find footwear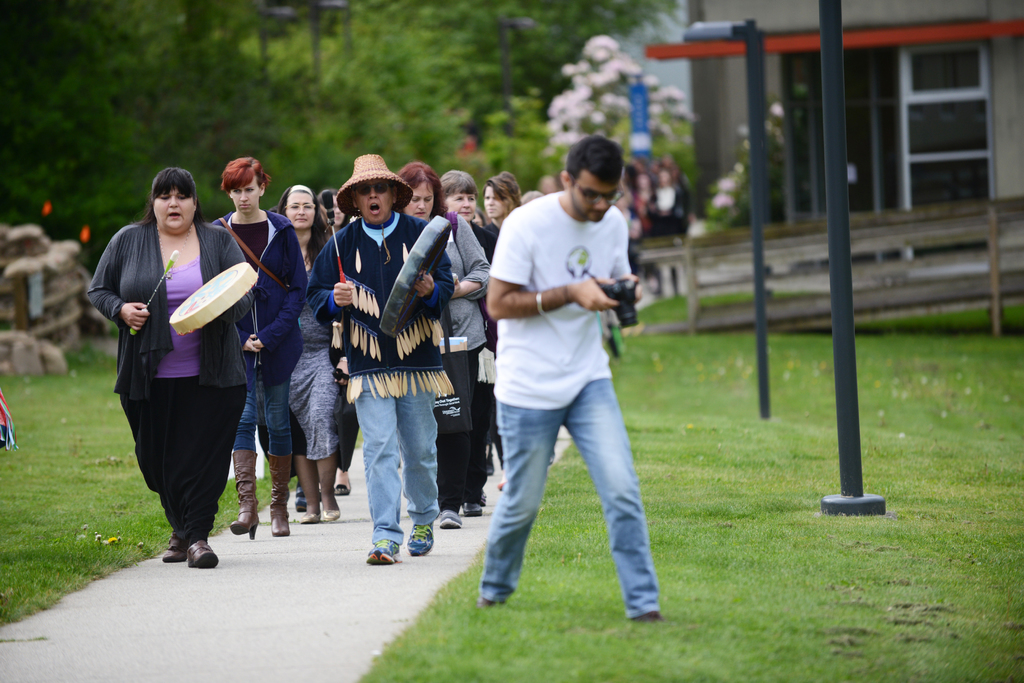
{"x1": 317, "y1": 506, "x2": 339, "y2": 526}
